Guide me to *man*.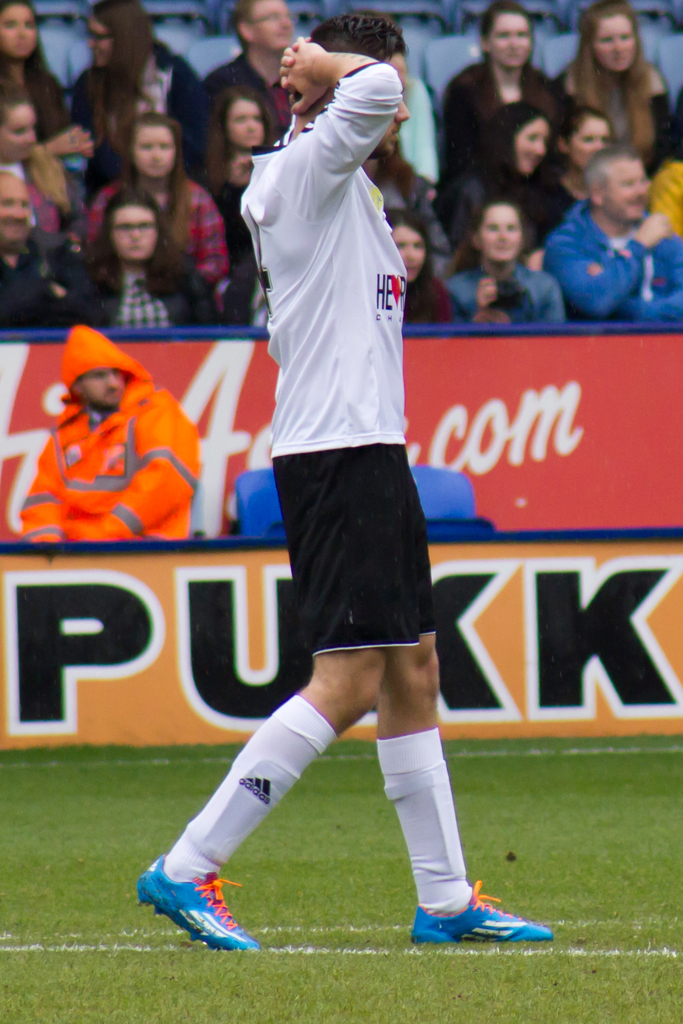
Guidance: l=544, t=128, r=668, b=317.
